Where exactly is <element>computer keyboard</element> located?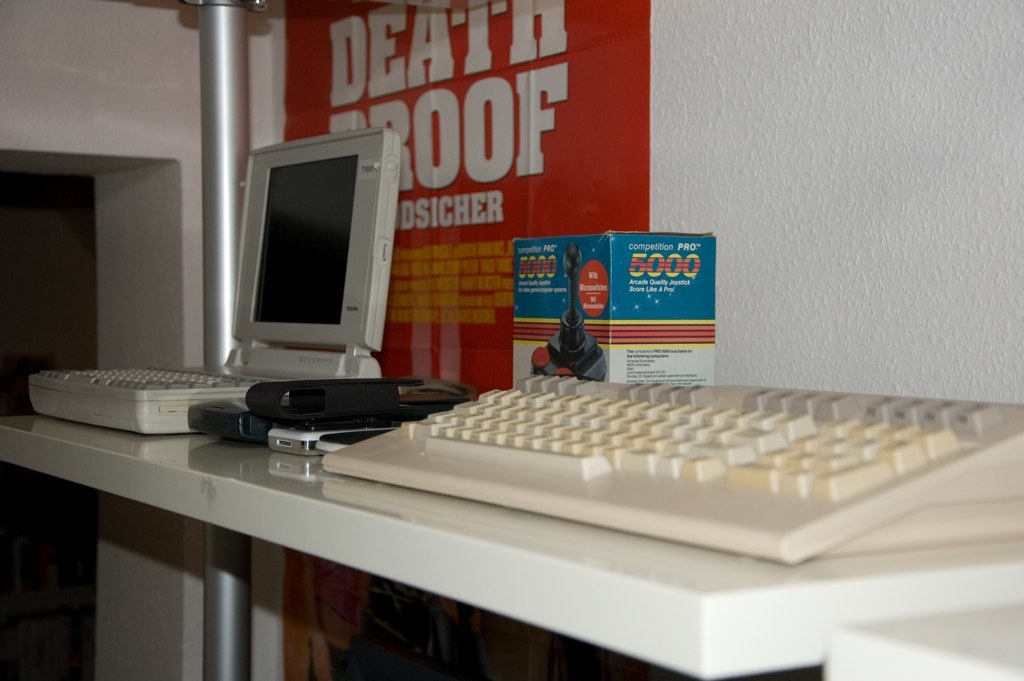
Its bounding box is (320, 372, 1023, 562).
